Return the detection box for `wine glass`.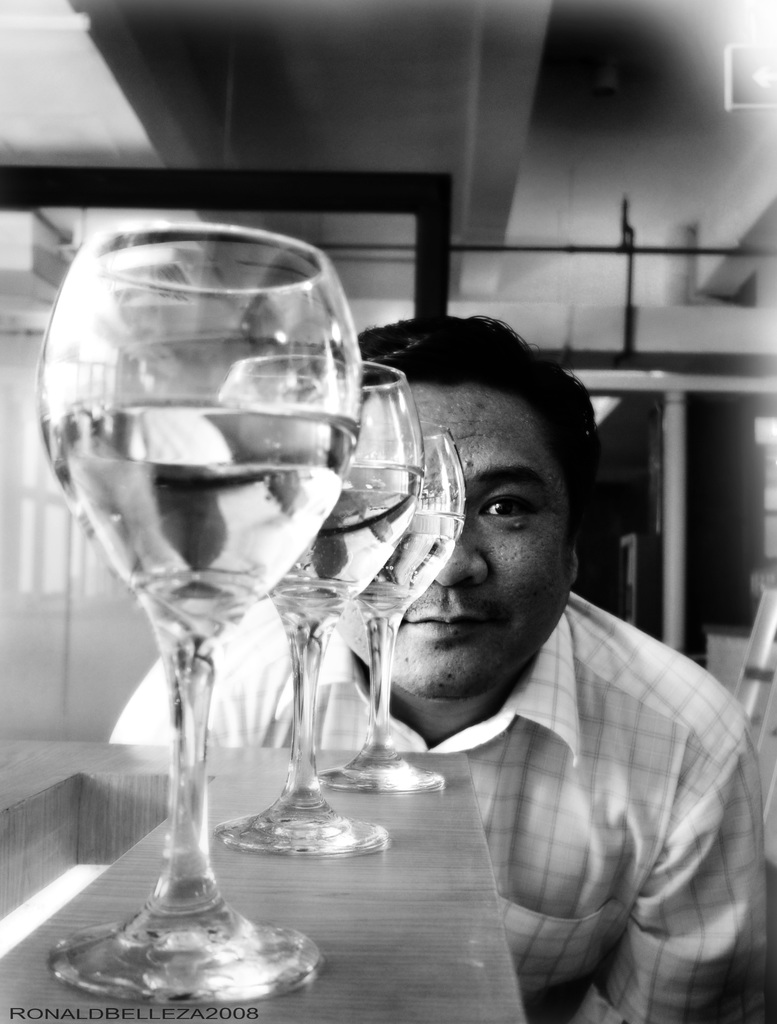
211/367/416/856.
